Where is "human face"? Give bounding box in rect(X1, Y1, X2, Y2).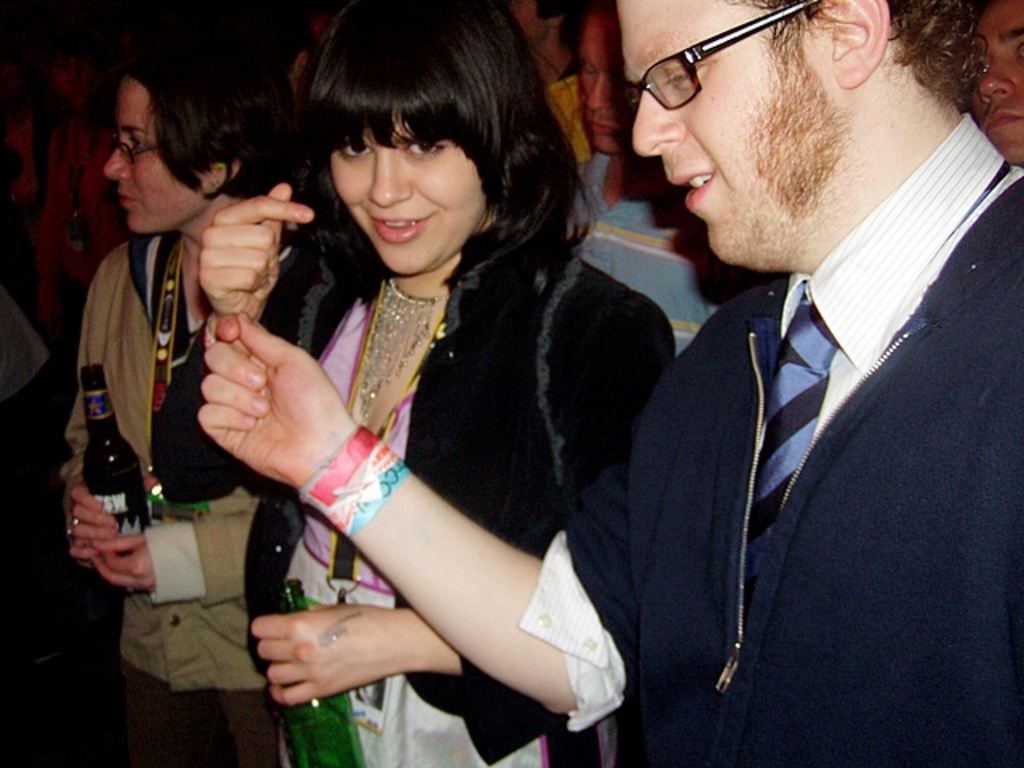
rect(99, 82, 200, 237).
